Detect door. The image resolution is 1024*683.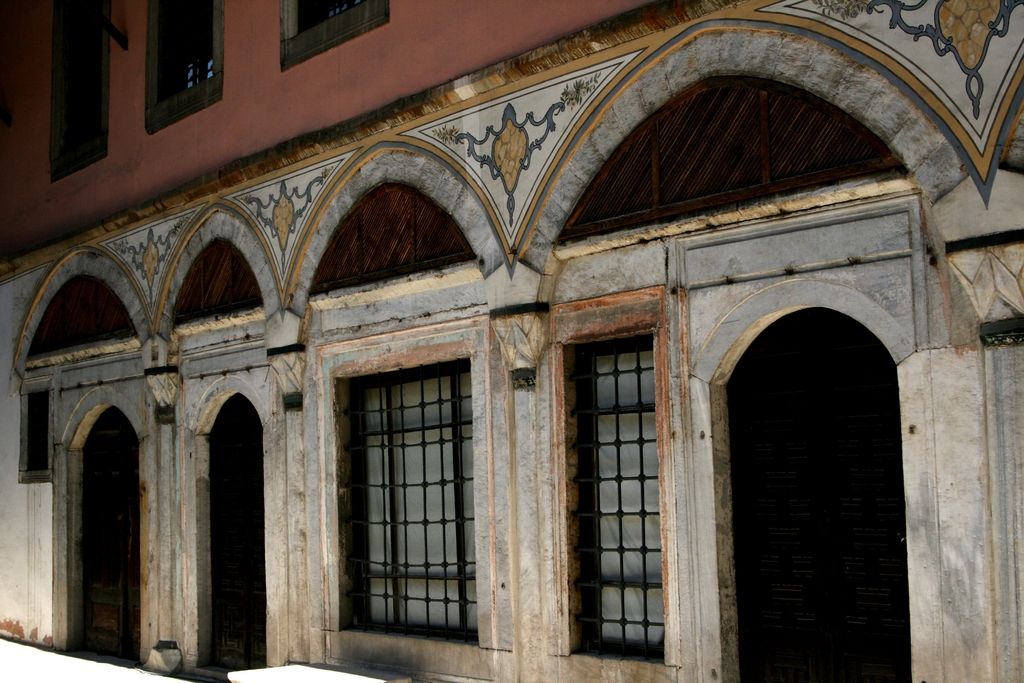
box=[211, 391, 264, 670].
